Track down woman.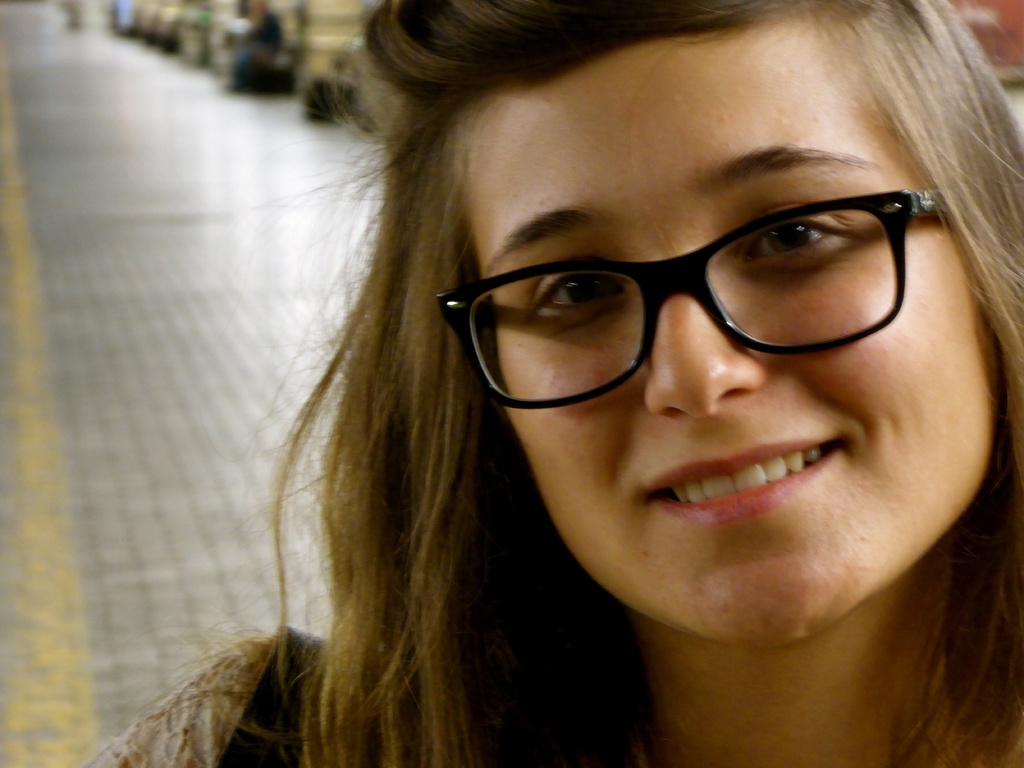
Tracked to left=132, top=30, right=1018, bottom=750.
